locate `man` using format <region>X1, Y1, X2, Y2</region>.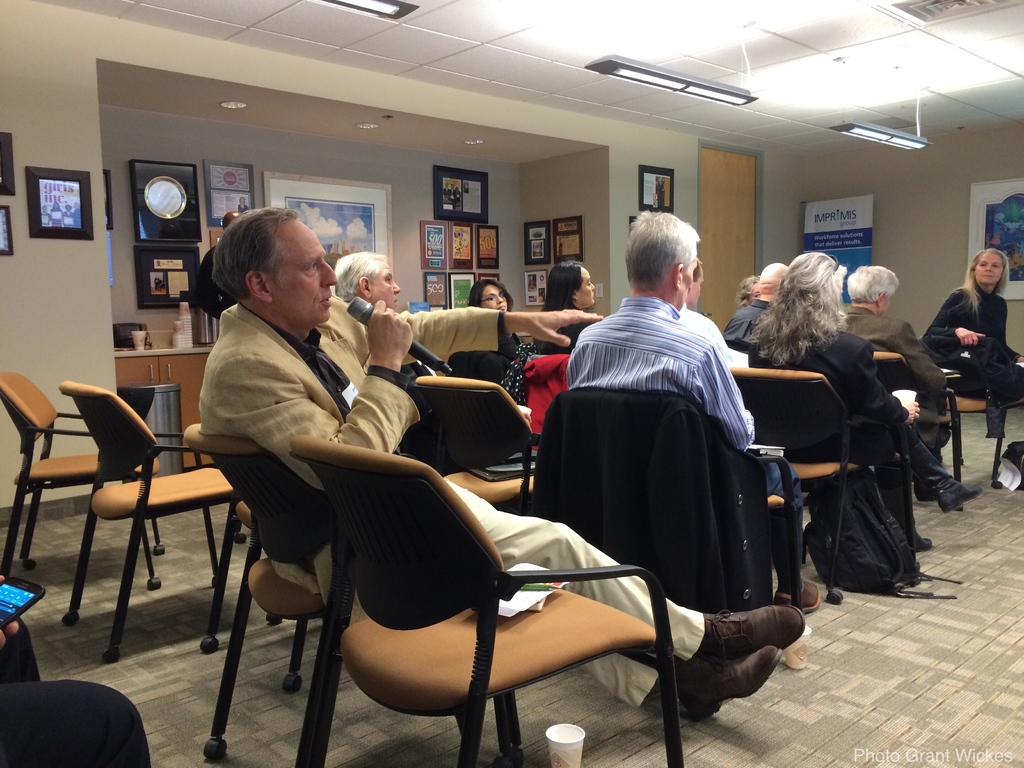
<region>840, 269, 952, 457</region>.
